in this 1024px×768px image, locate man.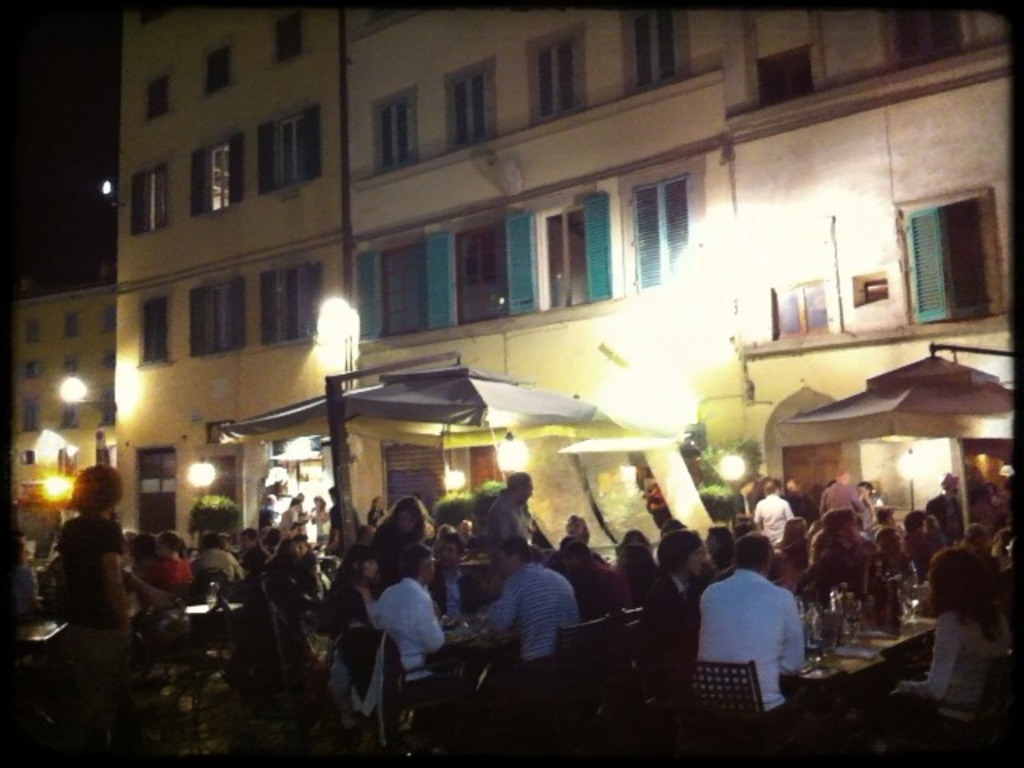
Bounding box: {"x1": 562, "y1": 541, "x2": 635, "y2": 621}.
